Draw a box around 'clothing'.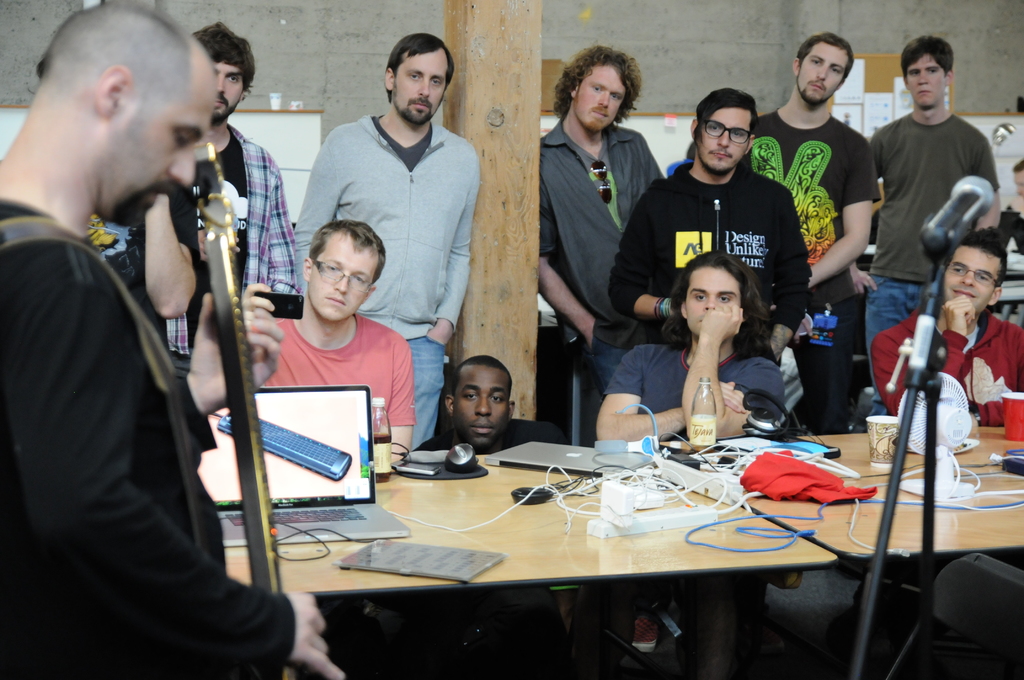
rect(0, 193, 301, 679).
